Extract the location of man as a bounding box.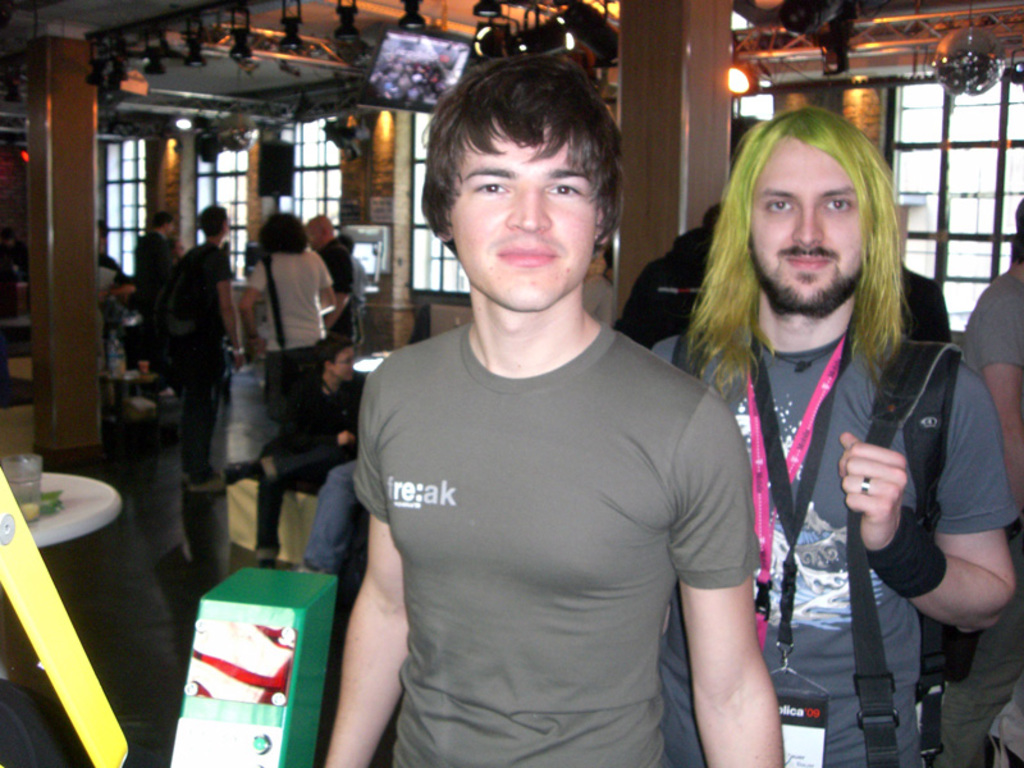
(x1=339, y1=233, x2=366, y2=315).
